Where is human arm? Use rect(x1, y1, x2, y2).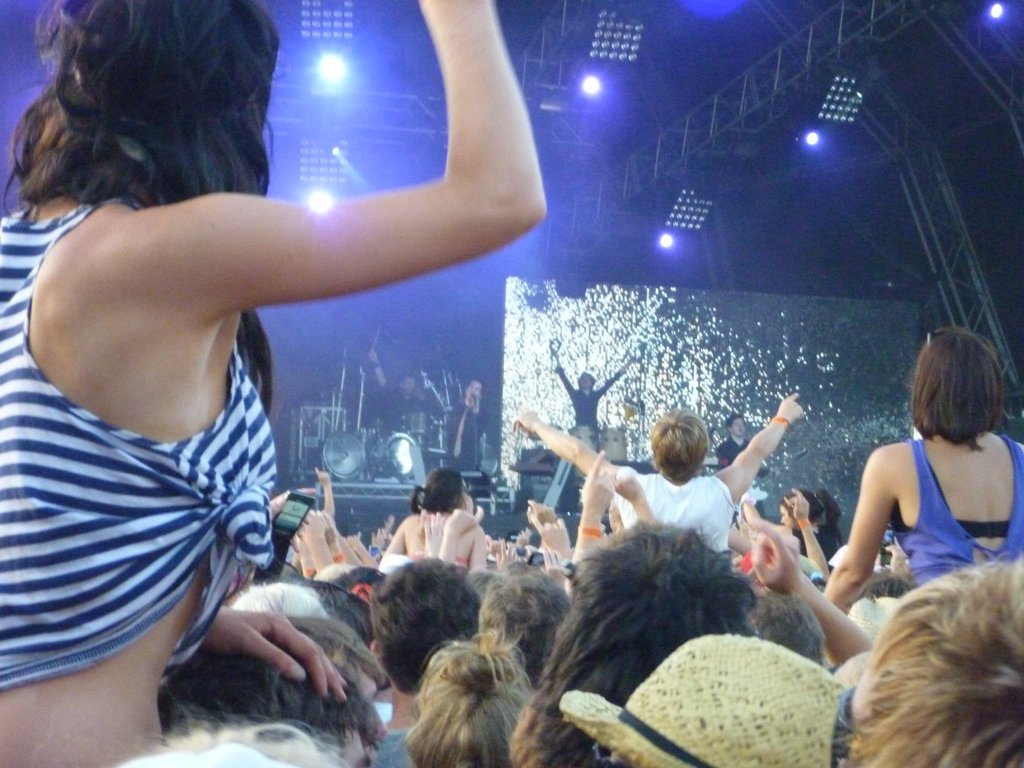
rect(205, 0, 543, 318).
